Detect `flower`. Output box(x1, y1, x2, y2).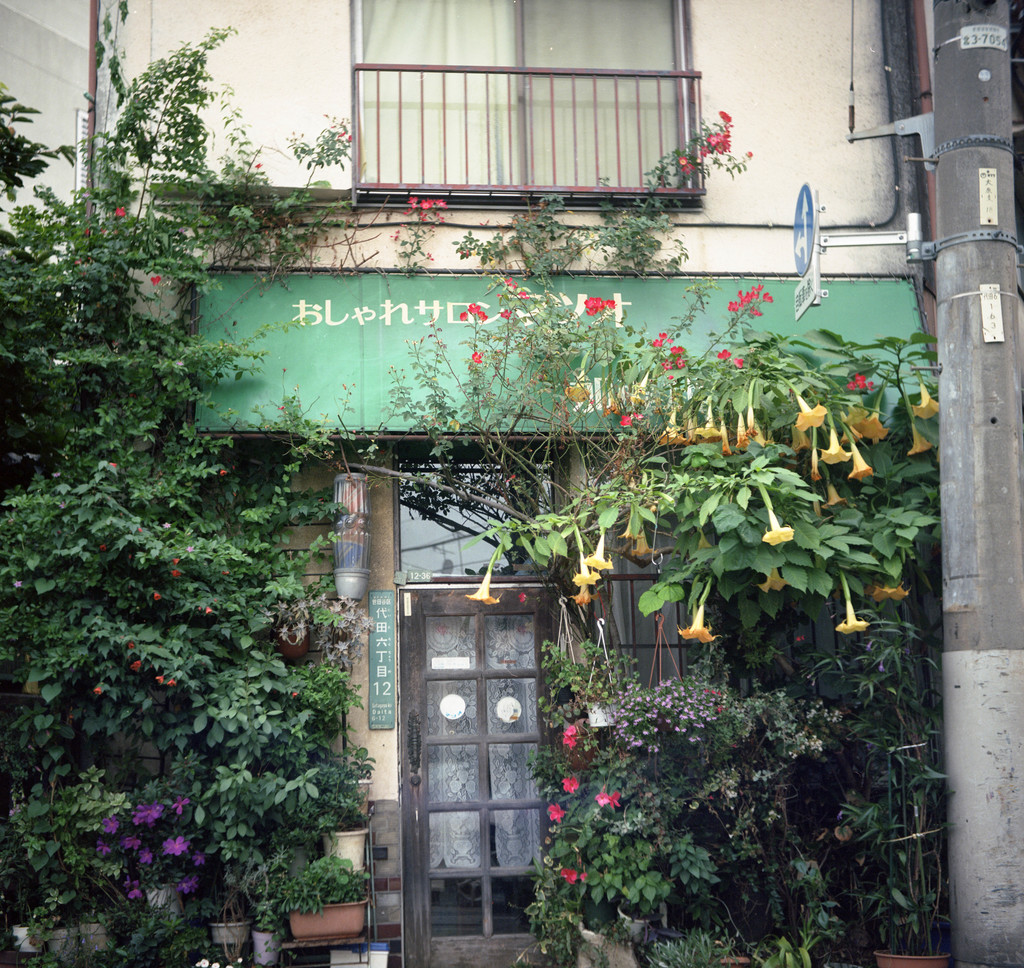
box(629, 523, 652, 554).
